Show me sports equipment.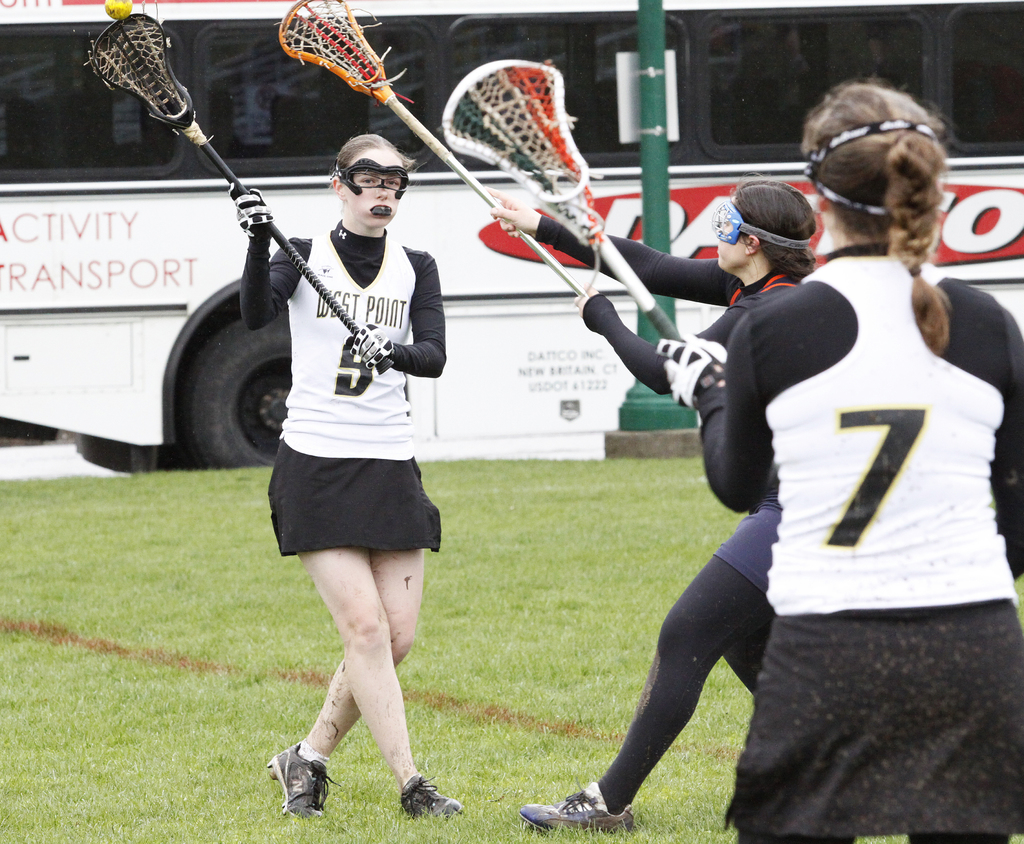
sports equipment is here: {"x1": 105, "y1": 0, "x2": 131, "y2": 19}.
